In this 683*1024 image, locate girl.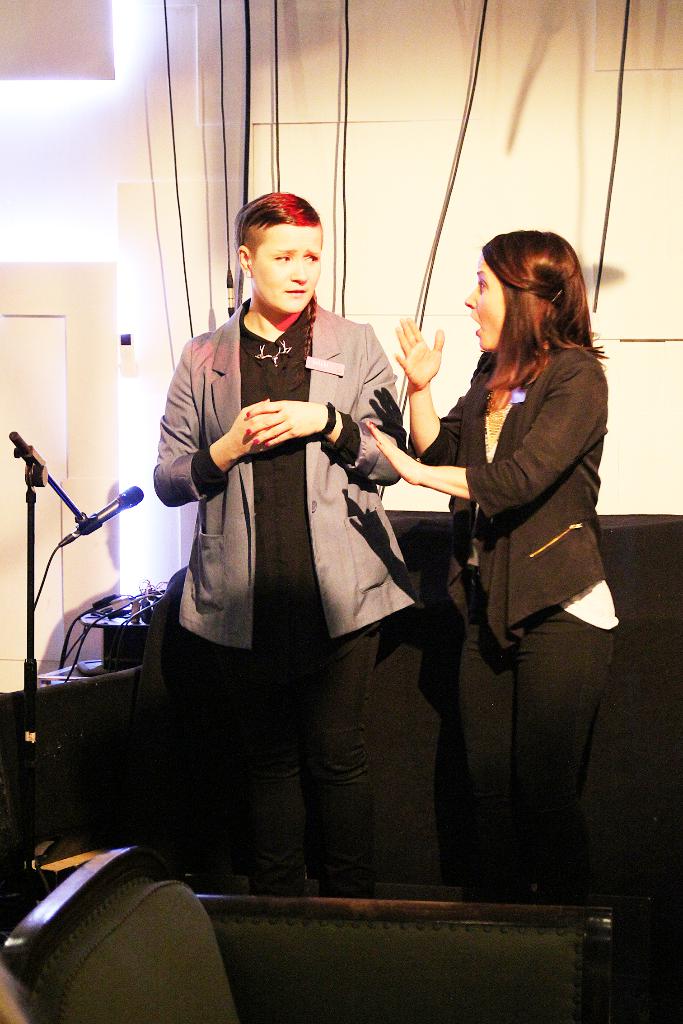
Bounding box: [368,232,621,906].
